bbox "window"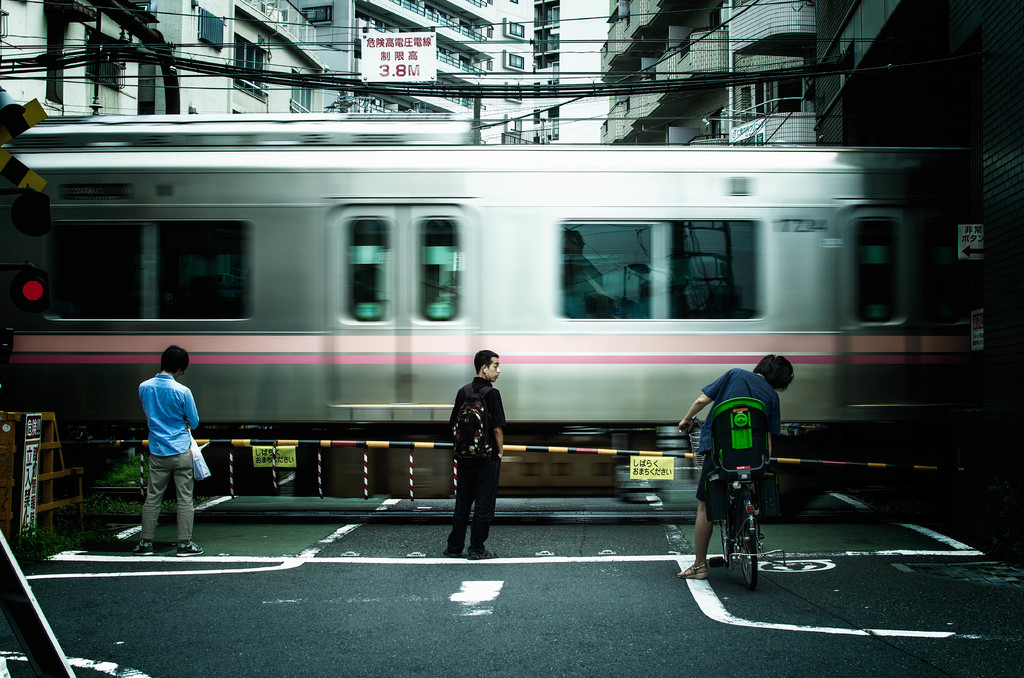
Rect(232, 36, 268, 102)
